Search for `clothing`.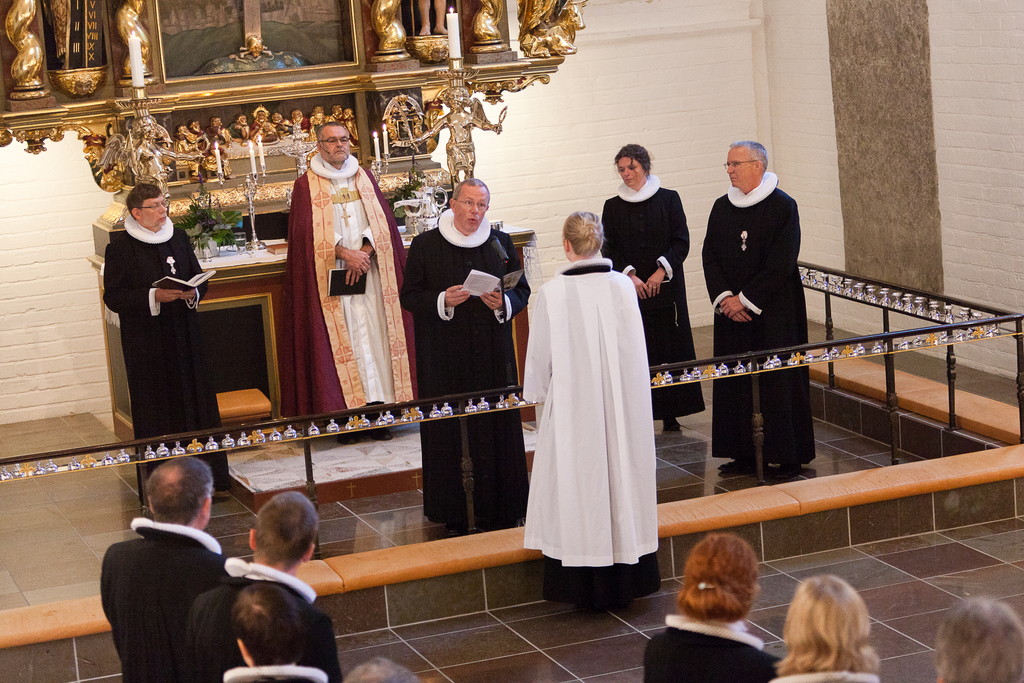
Found at (left=189, top=554, right=340, bottom=682).
